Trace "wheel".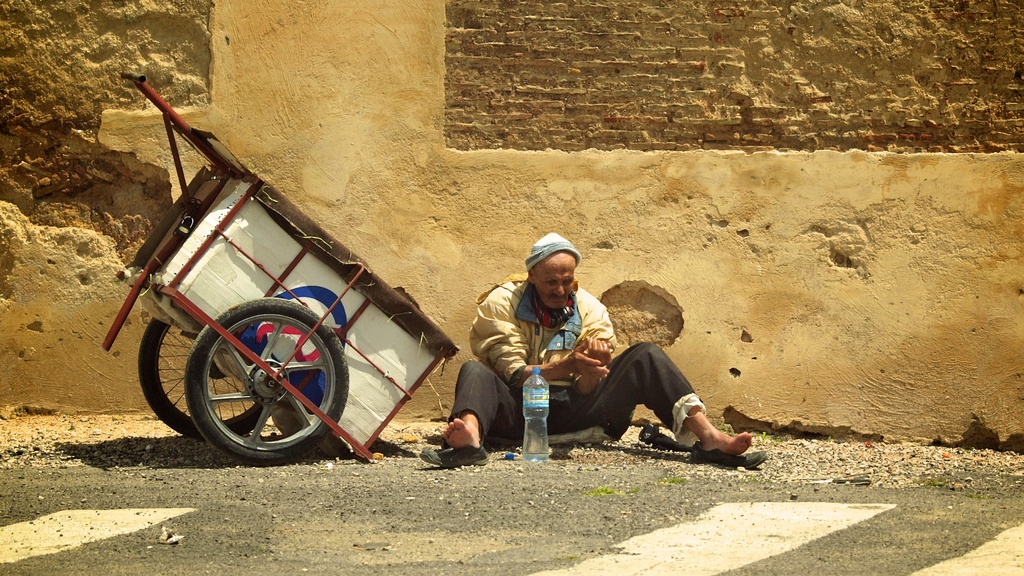
Traced to l=180, t=296, r=350, b=464.
